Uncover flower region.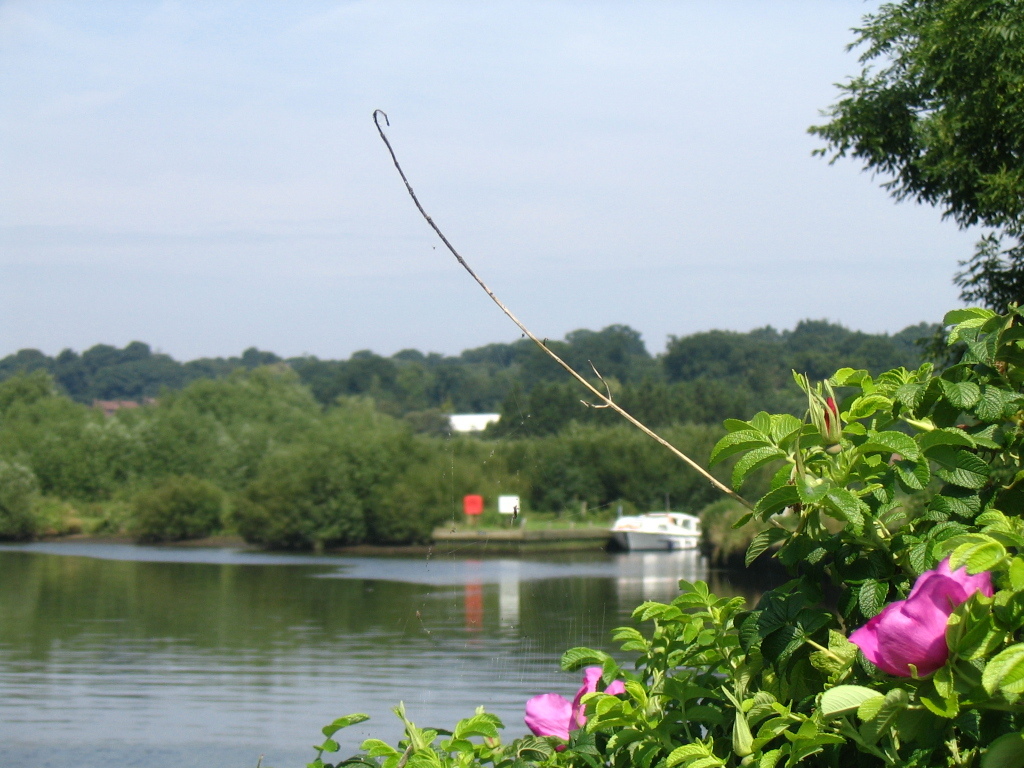
Uncovered: bbox(844, 571, 980, 703).
